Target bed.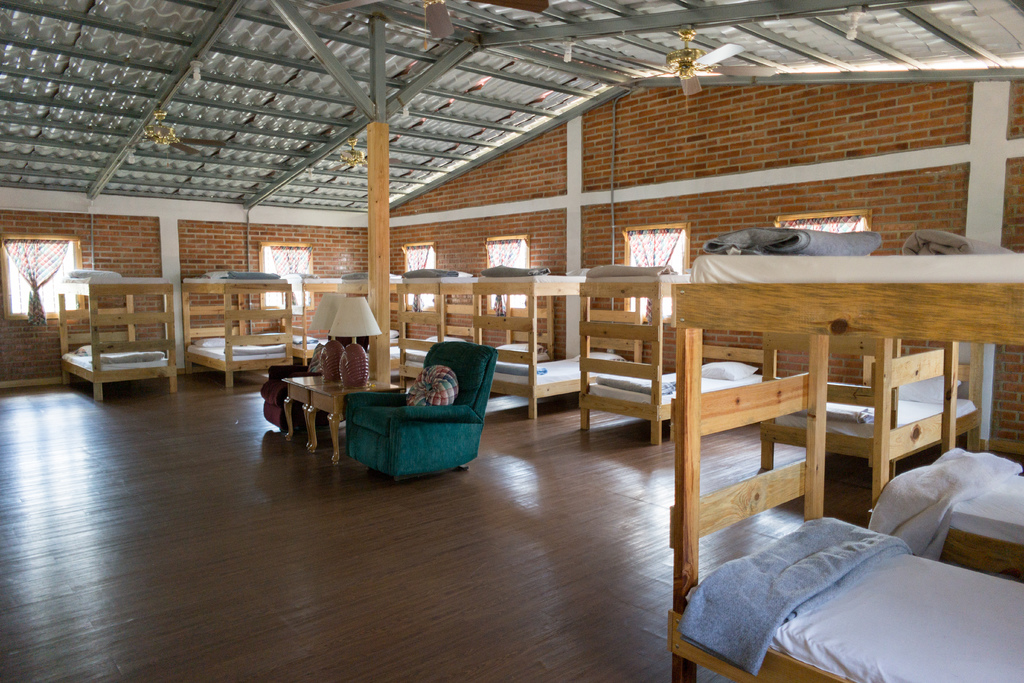
Target region: BBox(655, 427, 1011, 675).
